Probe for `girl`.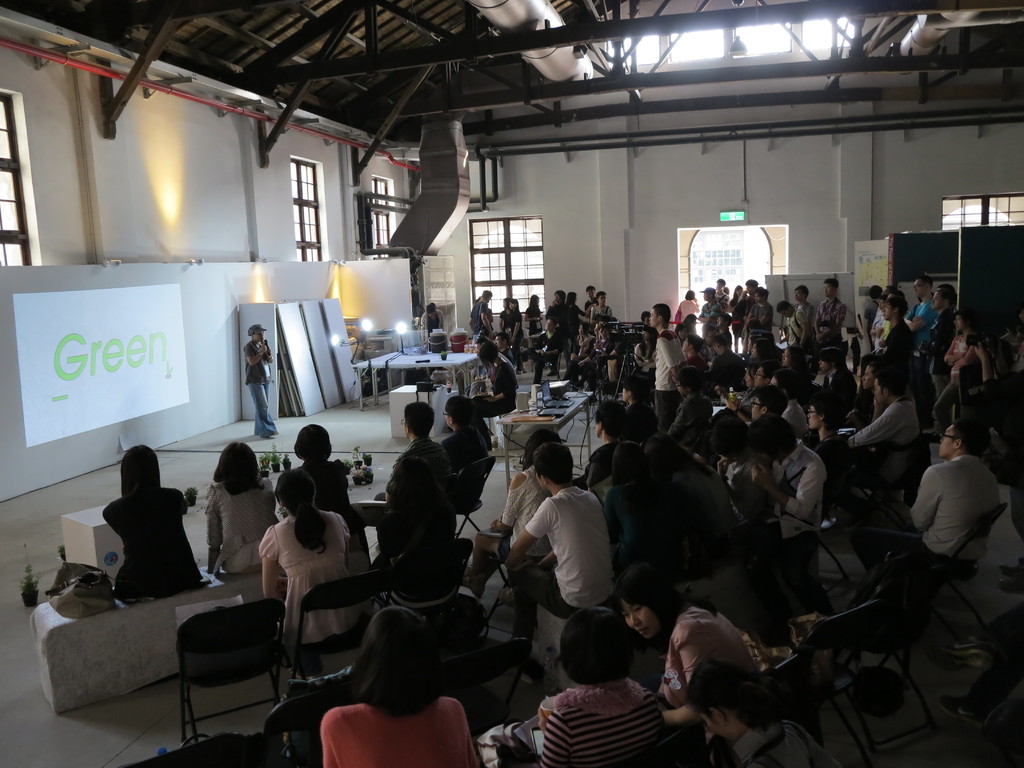
Probe result: left=589, top=288, right=612, bottom=335.
